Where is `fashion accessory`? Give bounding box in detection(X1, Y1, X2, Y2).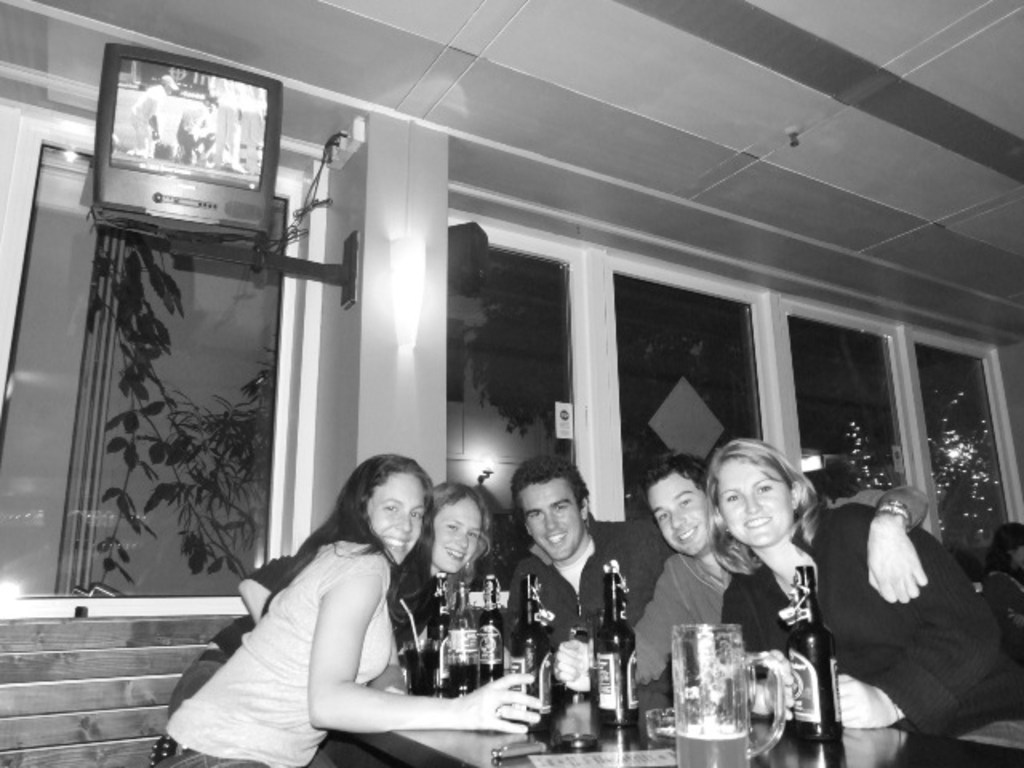
detection(149, 731, 184, 766).
